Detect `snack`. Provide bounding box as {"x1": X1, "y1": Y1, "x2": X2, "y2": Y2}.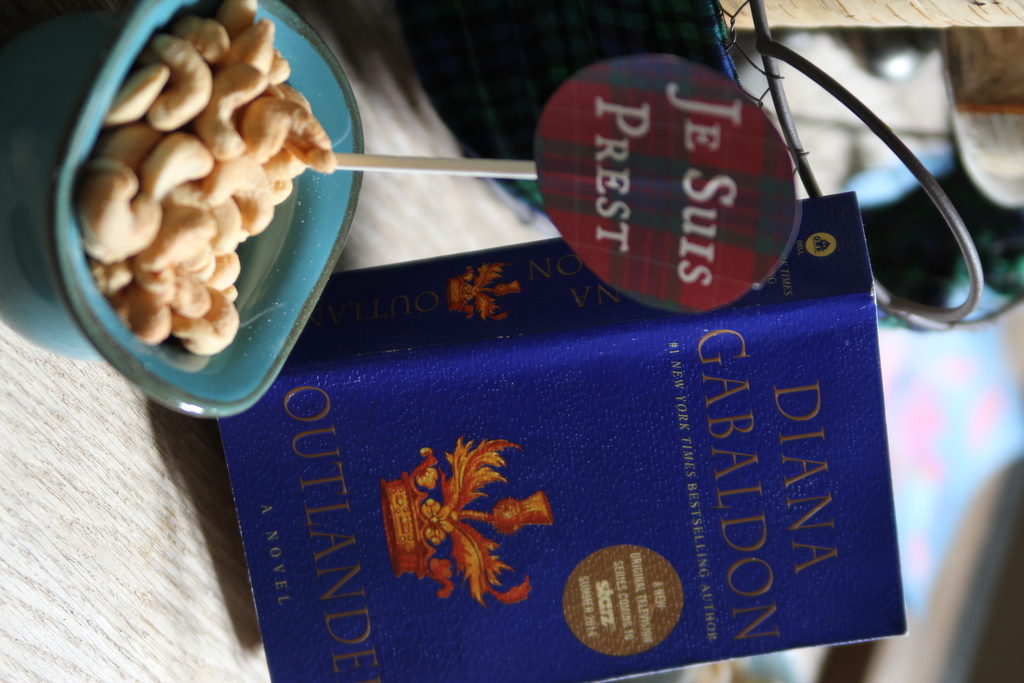
{"x1": 72, "y1": 12, "x2": 327, "y2": 331}.
